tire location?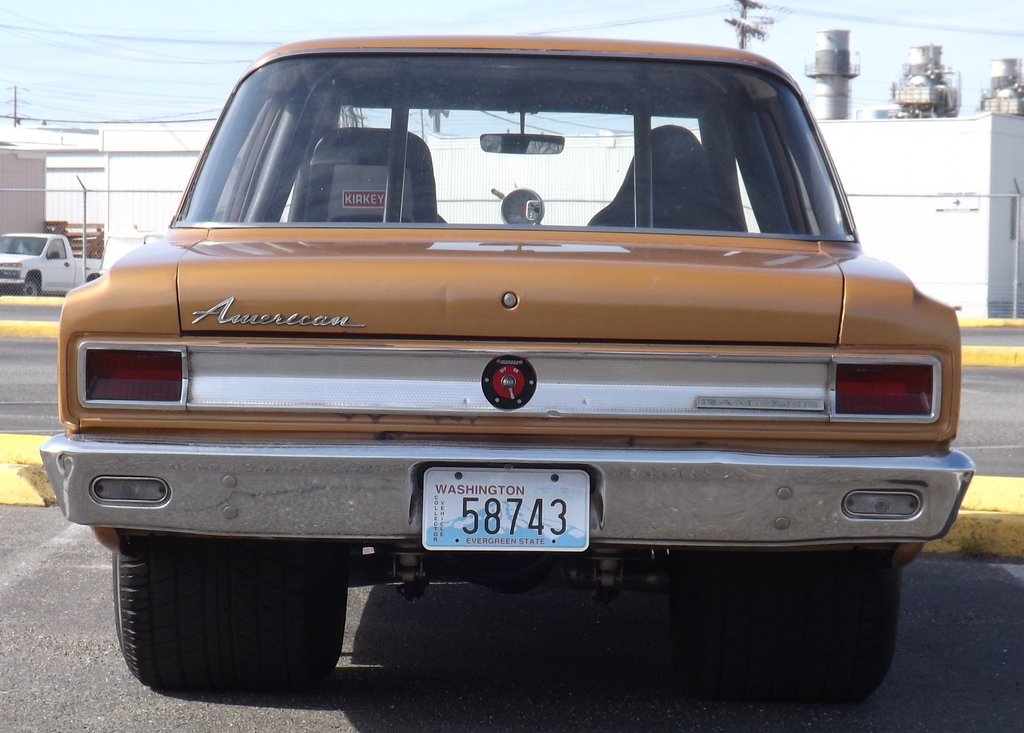
[14, 273, 58, 300]
